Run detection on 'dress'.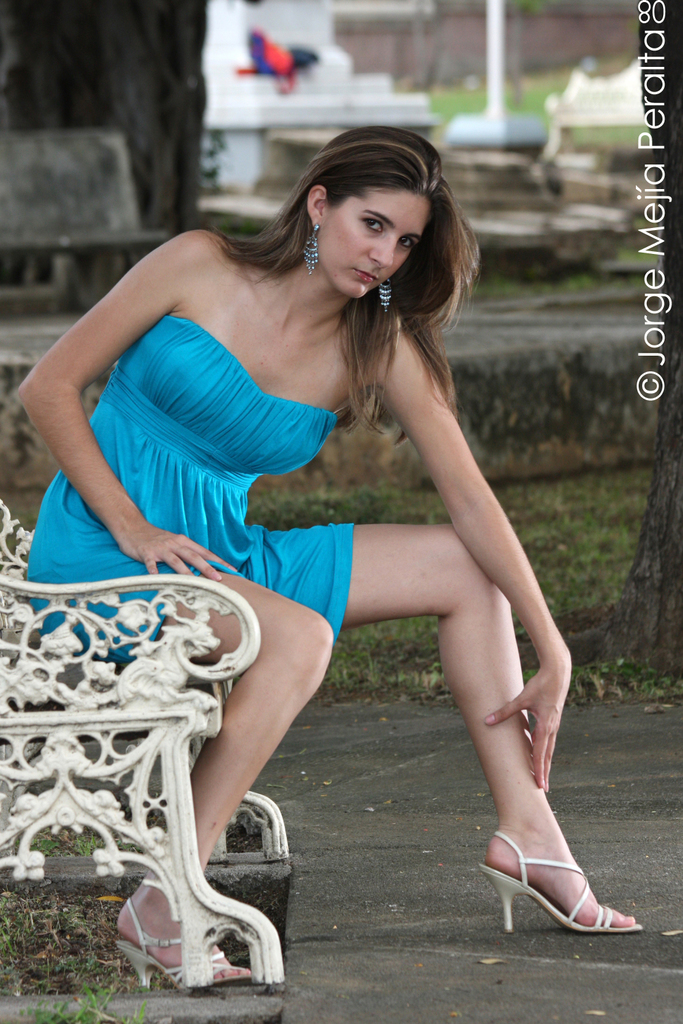
Result: <region>14, 311, 351, 655</region>.
